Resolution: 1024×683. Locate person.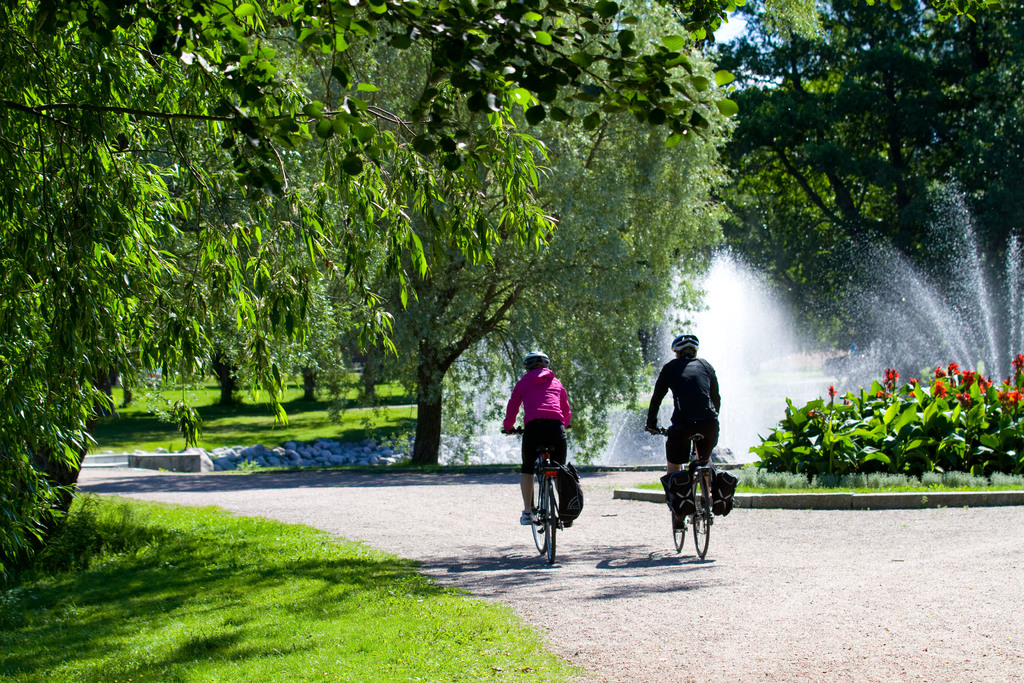
(506, 348, 575, 528).
